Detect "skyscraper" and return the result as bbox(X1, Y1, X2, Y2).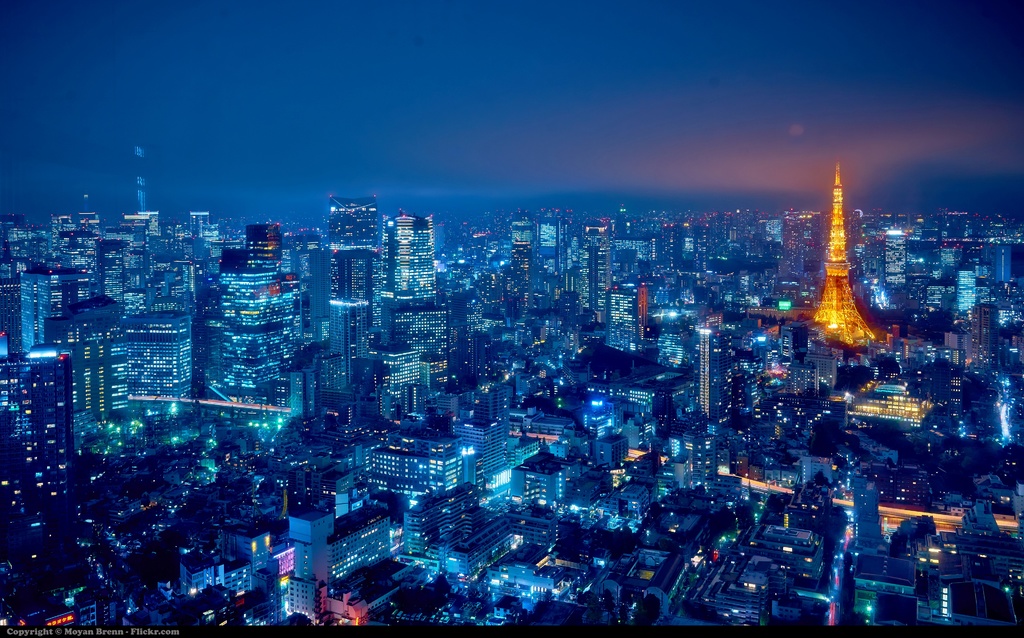
bbox(603, 286, 648, 362).
